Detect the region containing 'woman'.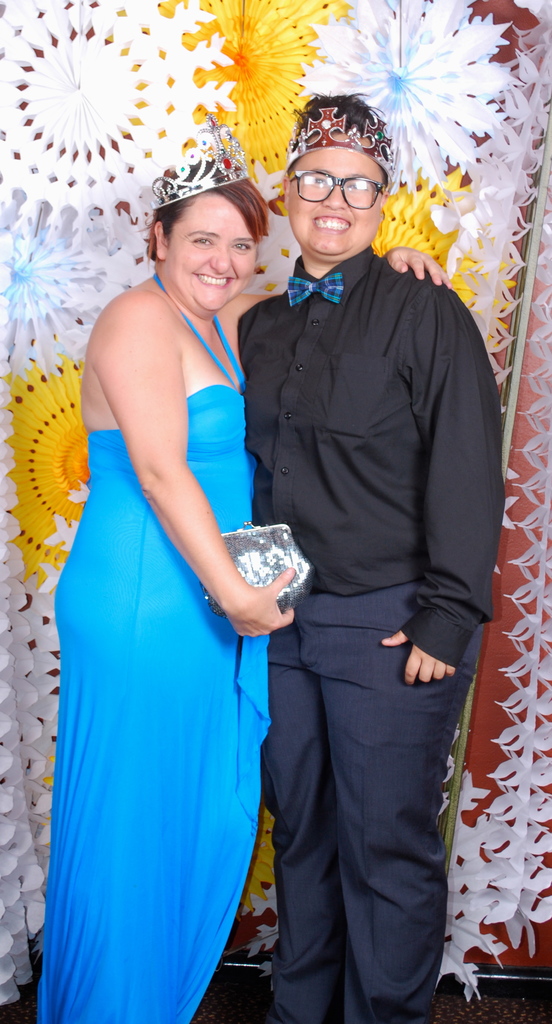
crop(35, 145, 460, 1023).
